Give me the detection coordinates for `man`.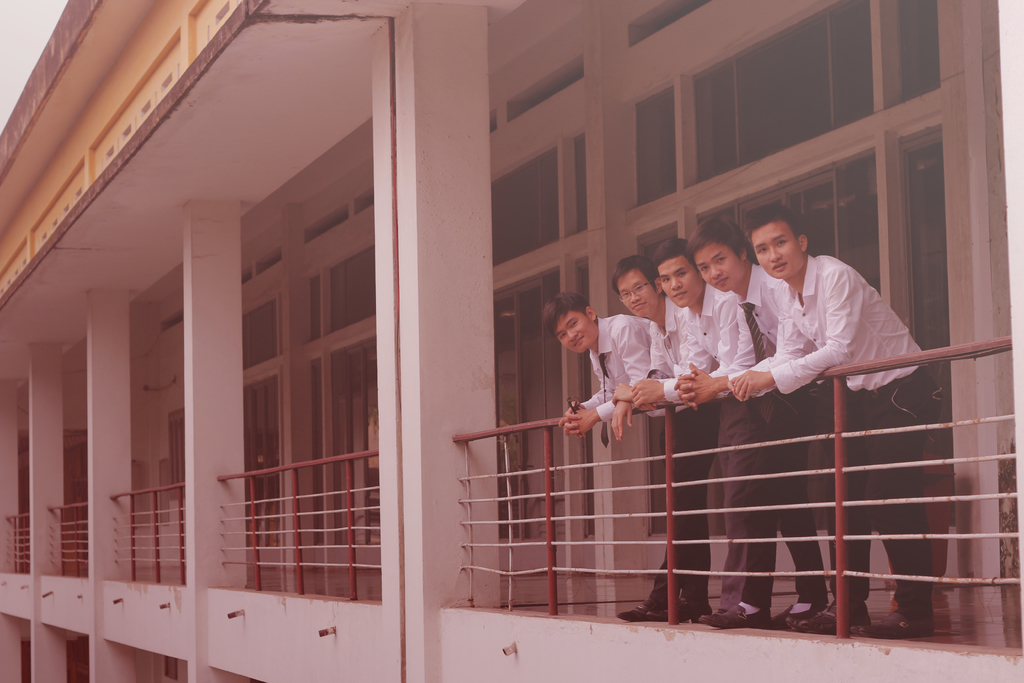
[left=632, top=239, right=758, bottom=620].
